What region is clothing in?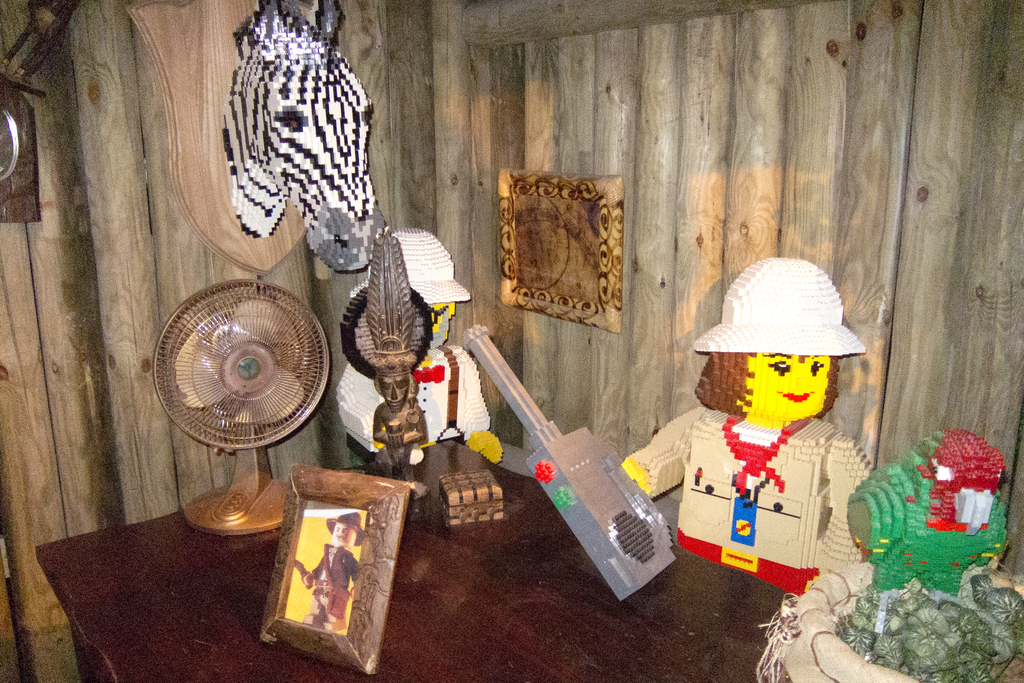
(left=340, top=344, right=486, bottom=464).
